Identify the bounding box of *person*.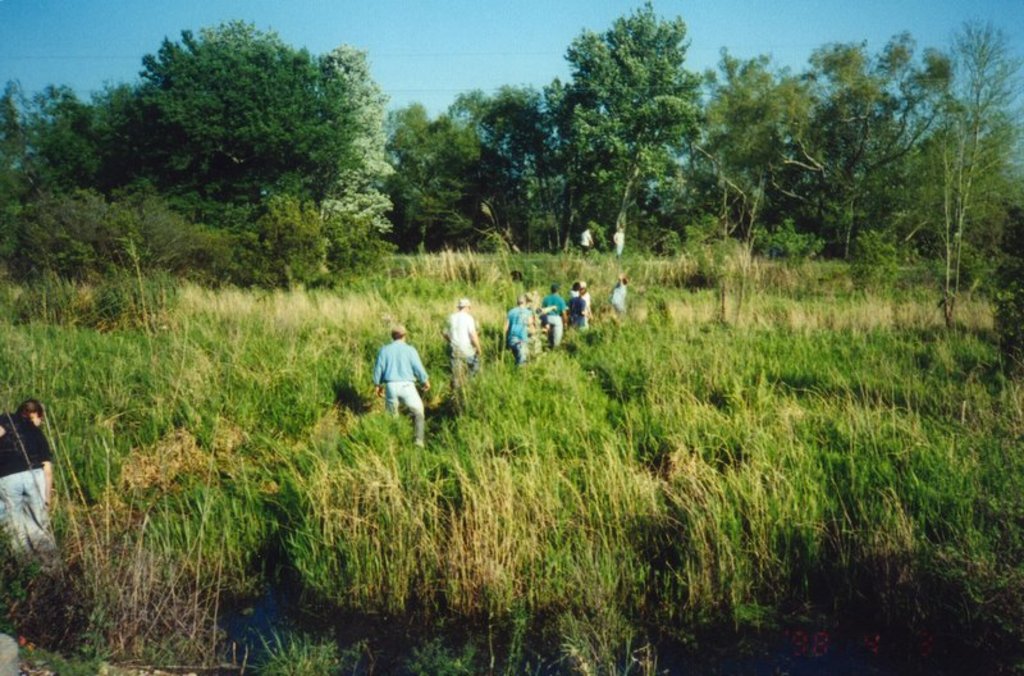
(x1=374, y1=325, x2=429, y2=449).
